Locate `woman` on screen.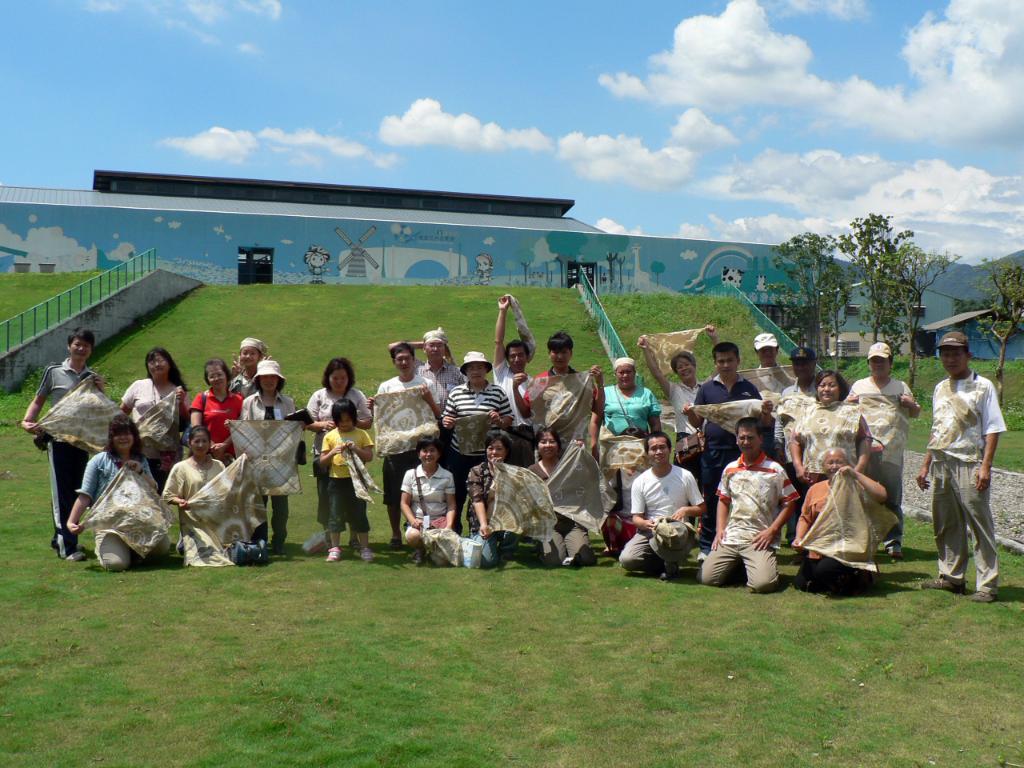
On screen at x1=791 y1=370 x2=878 y2=534.
